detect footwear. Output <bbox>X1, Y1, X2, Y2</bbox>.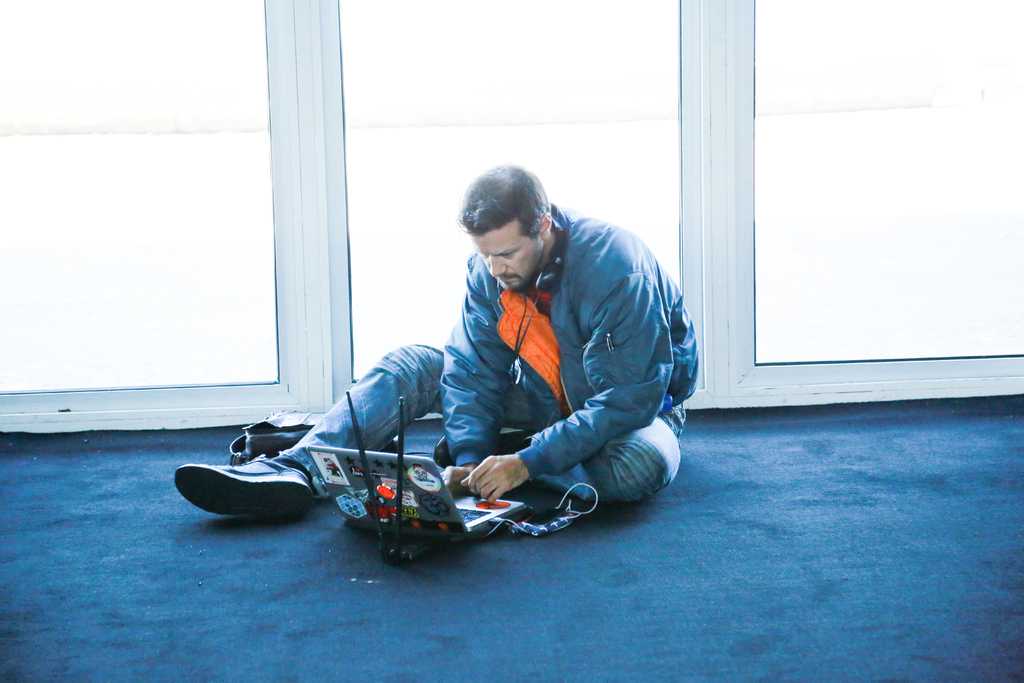
<bbox>434, 432, 529, 468</bbox>.
